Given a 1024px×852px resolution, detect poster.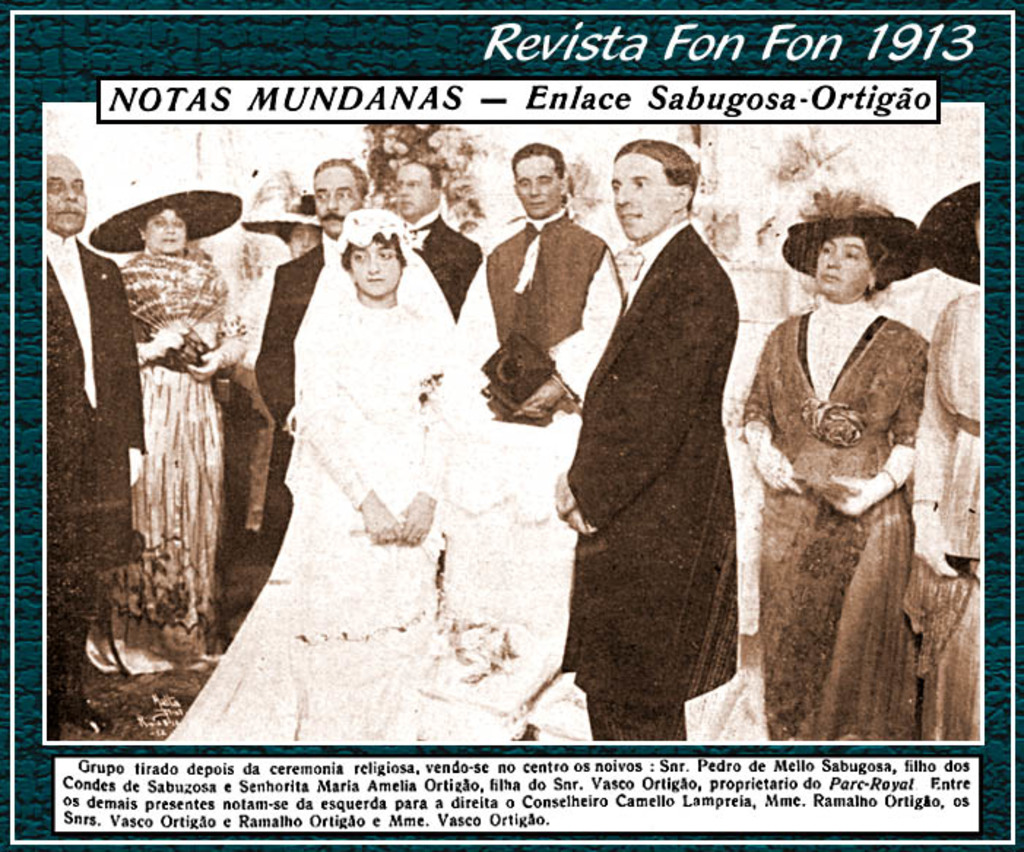
region(0, 0, 1023, 851).
